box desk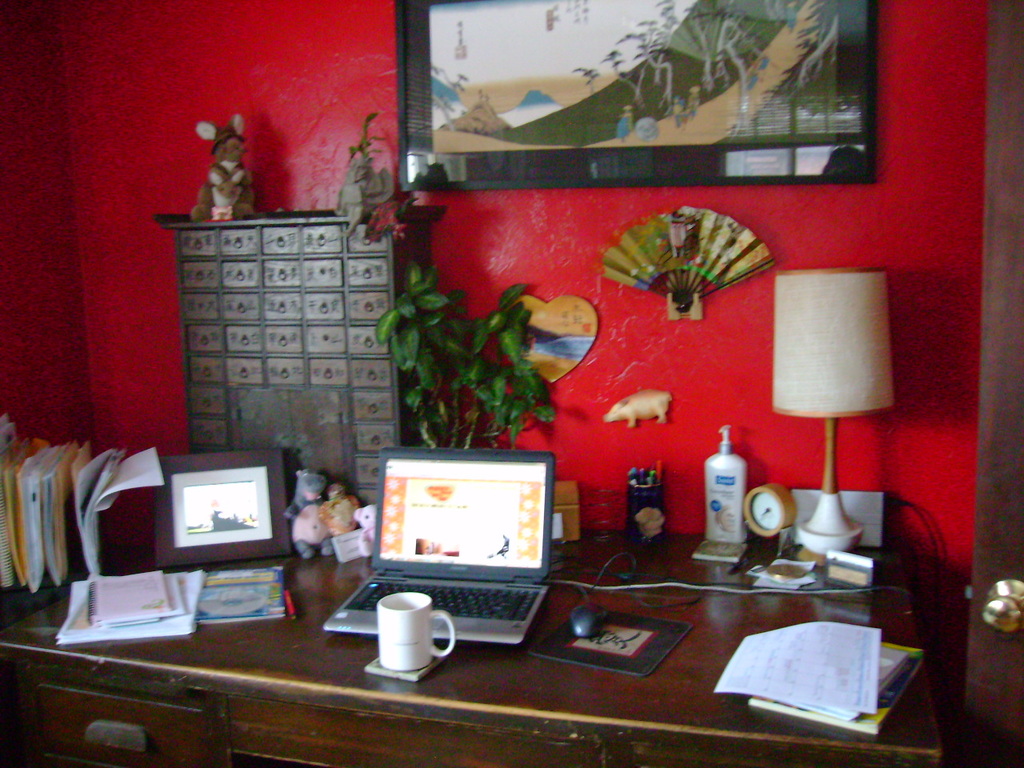
x1=70 y1=515 x2=950 y2=758
